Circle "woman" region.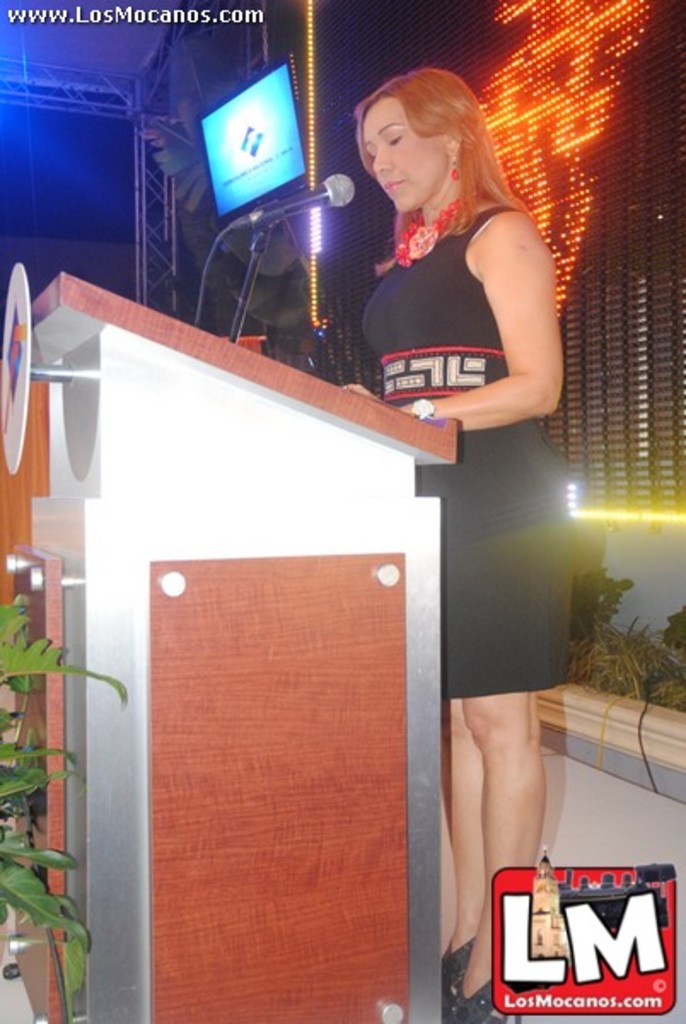
Region: BBox(217, 73, 549, 908).
